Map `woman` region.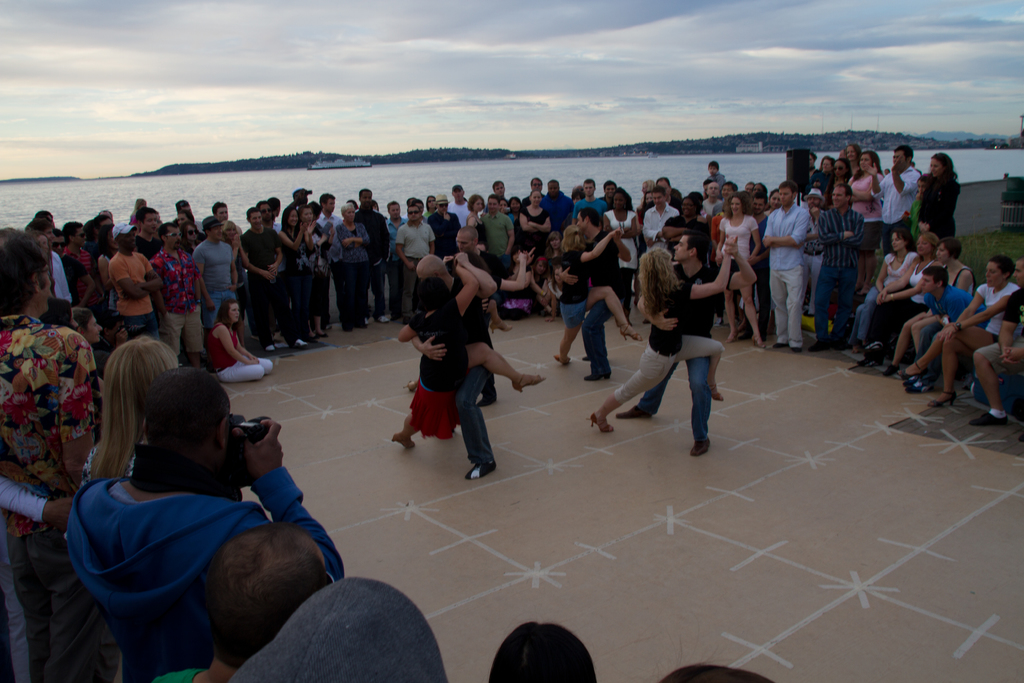
Mapped to region(74, 331, 184, 497).
